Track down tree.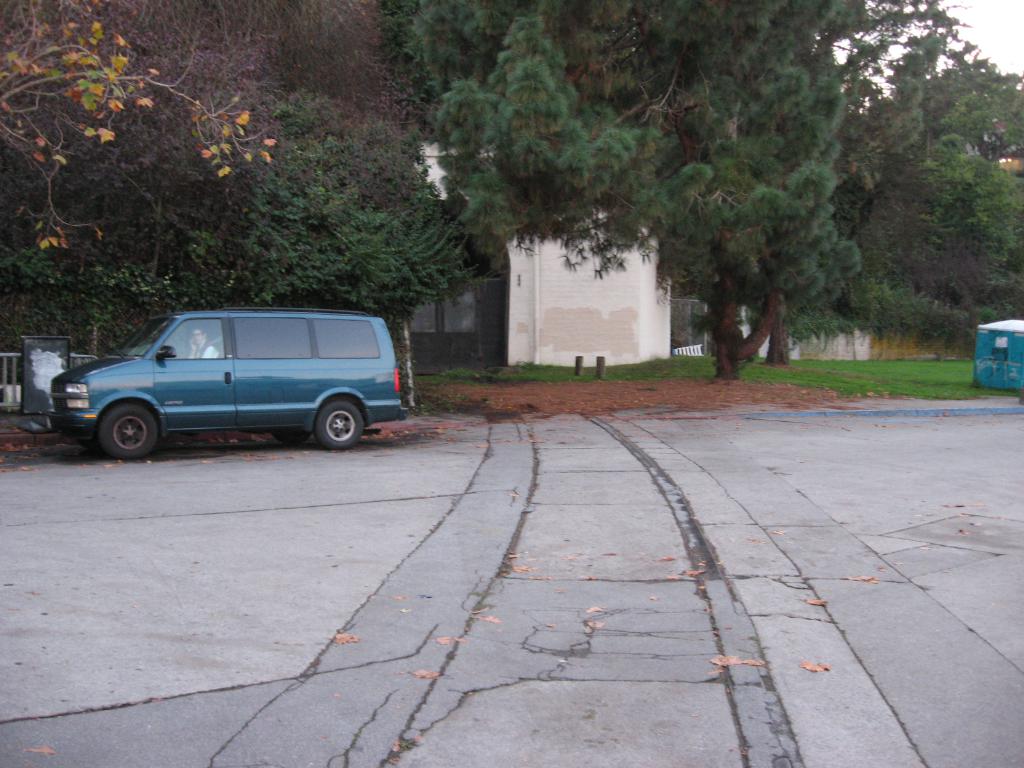
Tracked to [842, 71, 1023, 315].
